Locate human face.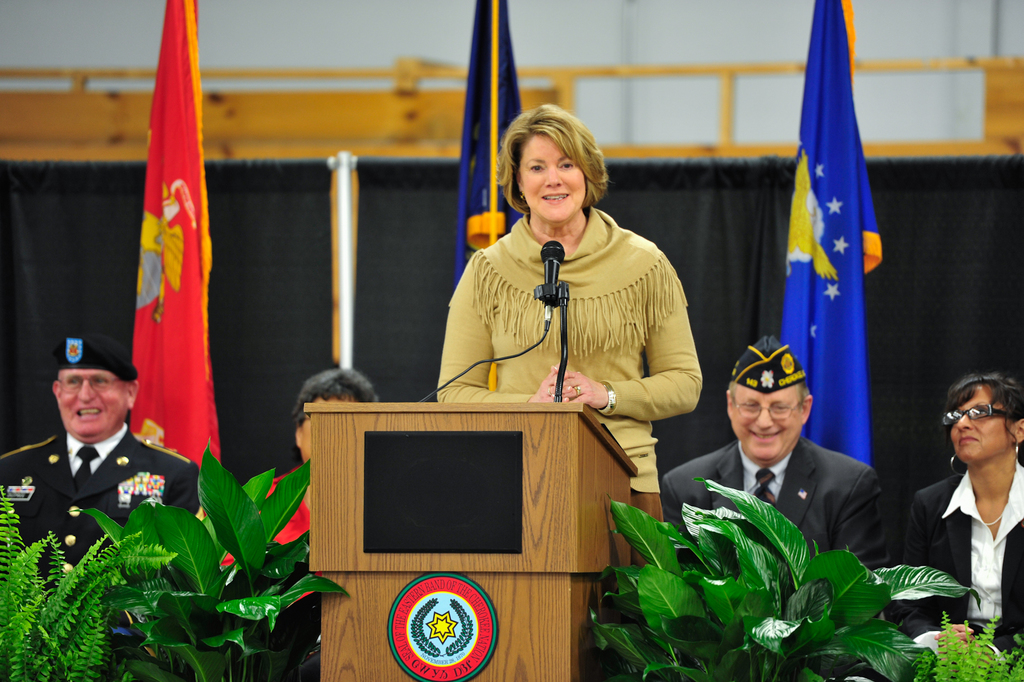
Bounding box: BBox(730, 388, 798, 459).
